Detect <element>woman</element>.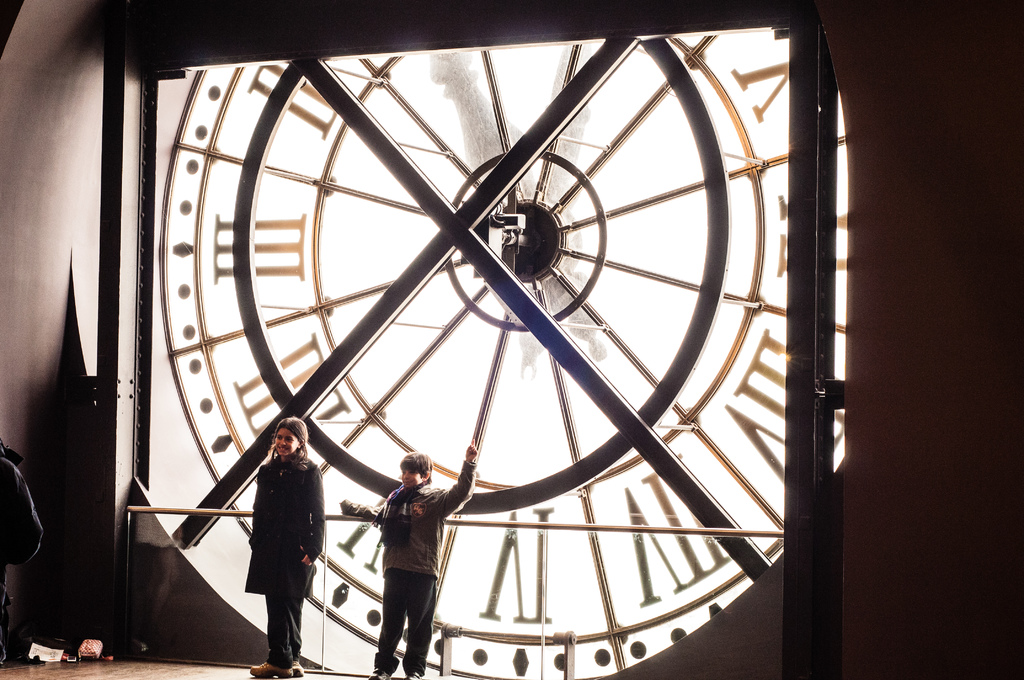
Detected at box=[228, 408, 330, 661].
